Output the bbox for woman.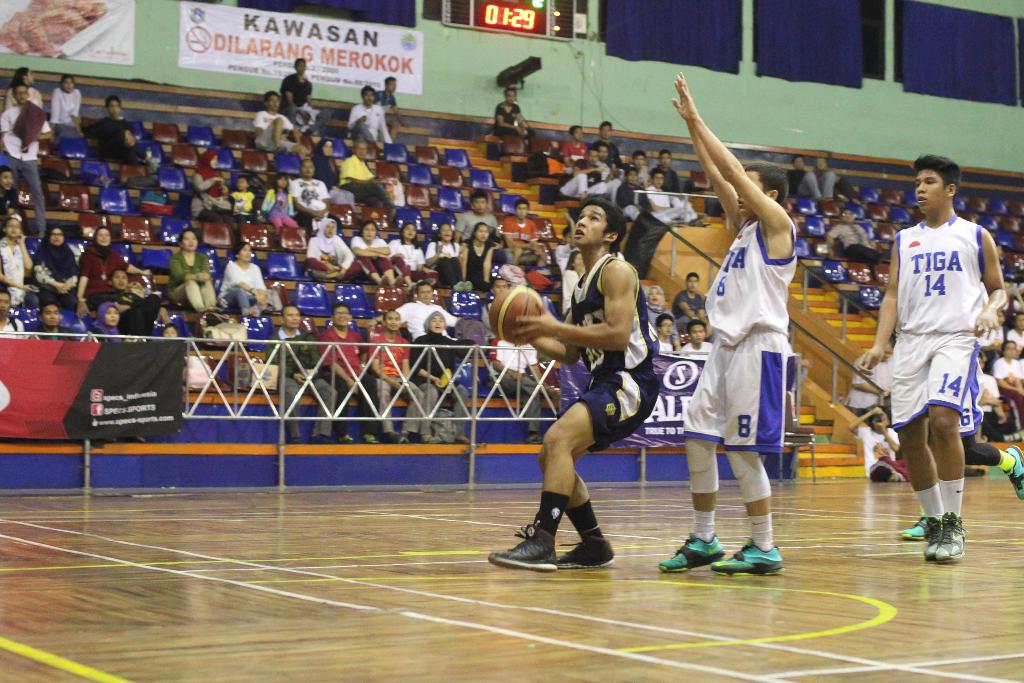
(307,216,360,282).
